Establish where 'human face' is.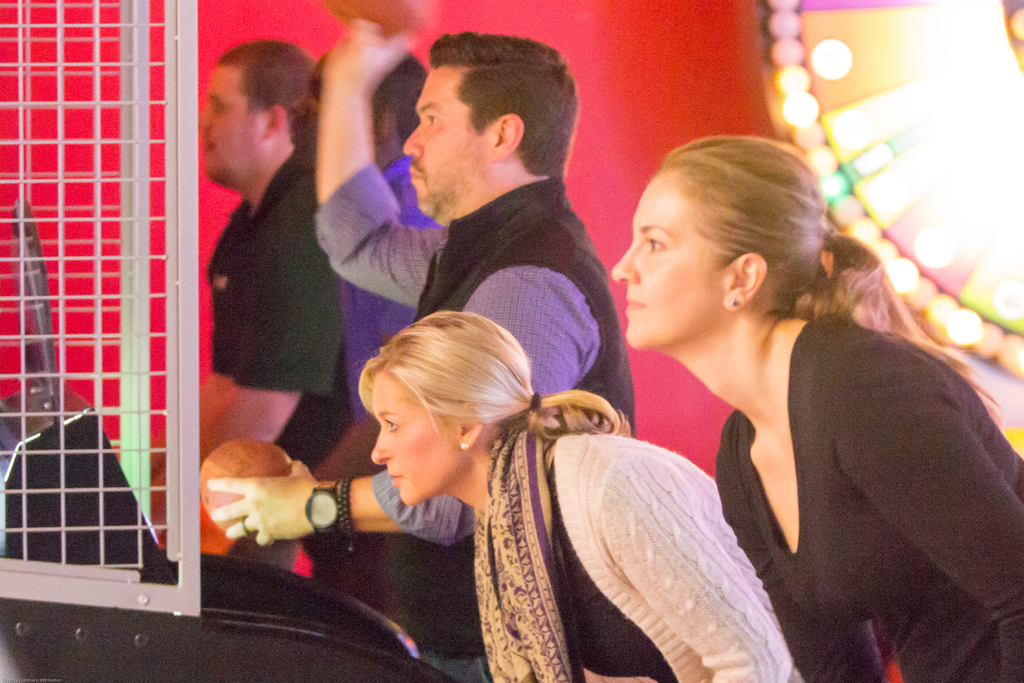
Established at bbox(367, 368, 467, 511).
